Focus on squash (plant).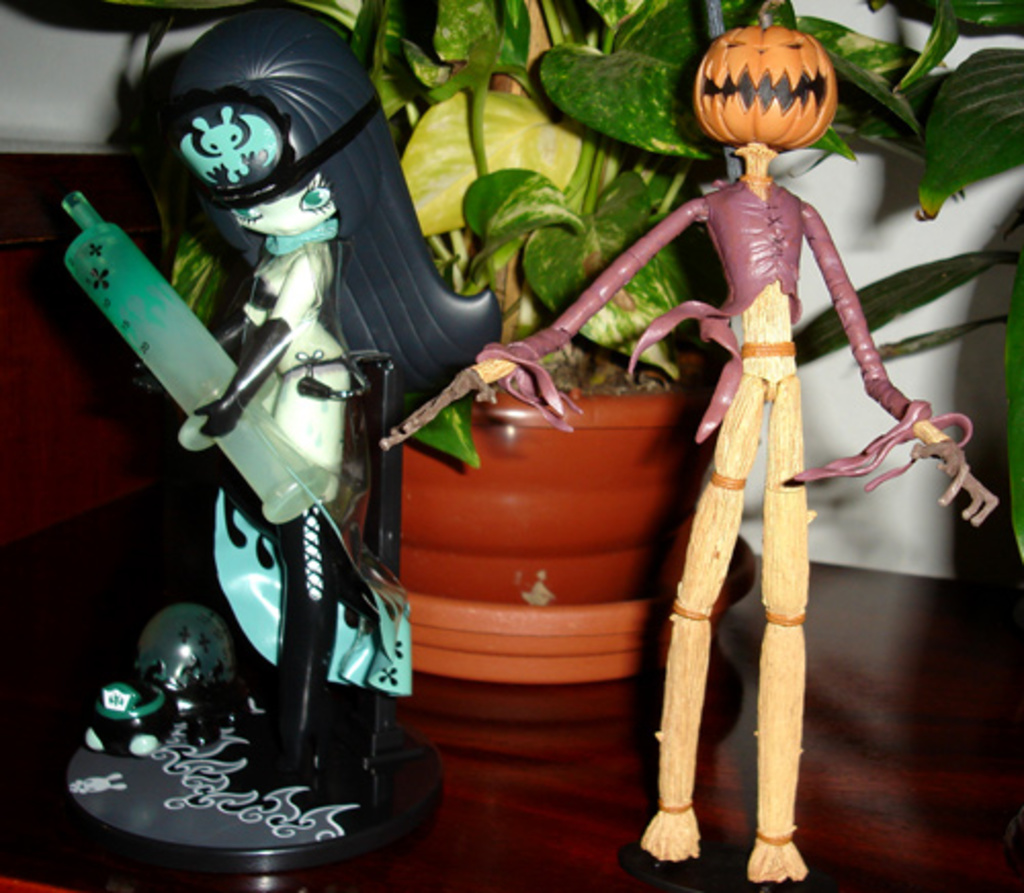
Focused at <box>684,18,844,156</box>.
